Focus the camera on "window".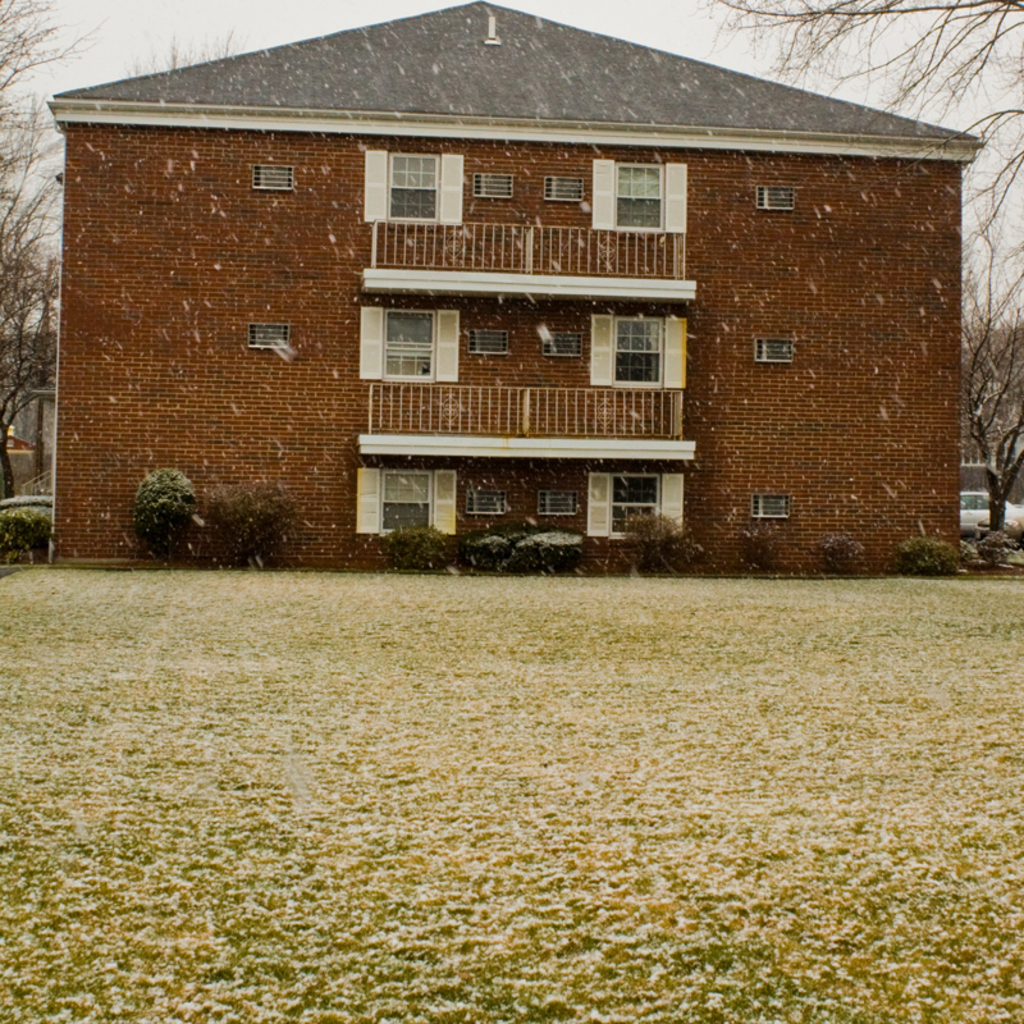
Focus region: l=594, t=475, r=686, b=535.
